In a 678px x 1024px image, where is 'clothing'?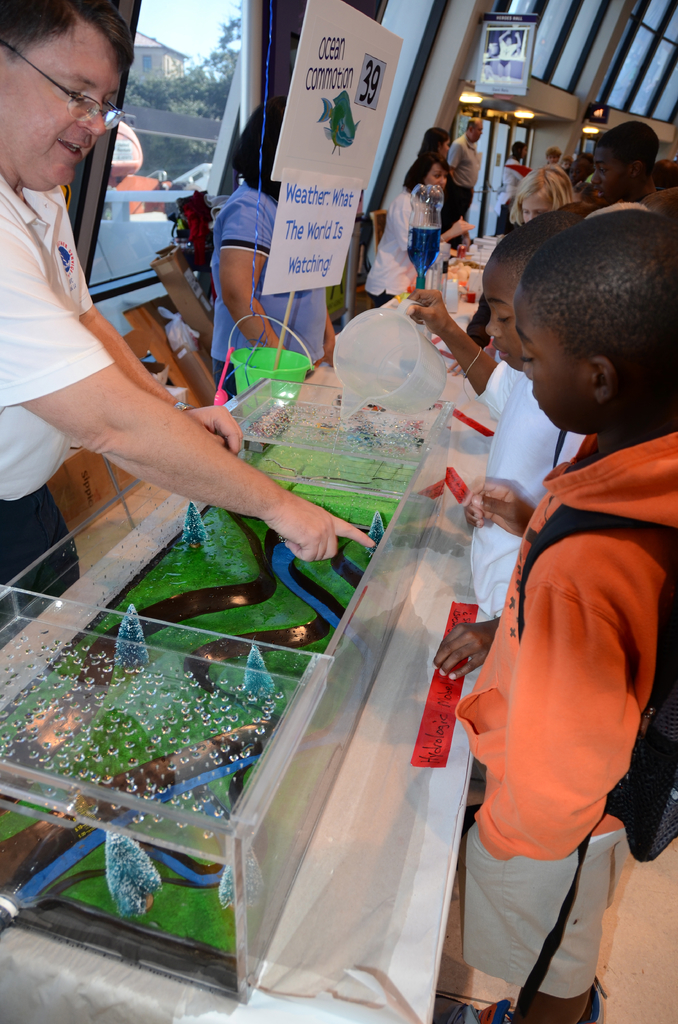
[left=435, top=138, right=490, bottom=216].
